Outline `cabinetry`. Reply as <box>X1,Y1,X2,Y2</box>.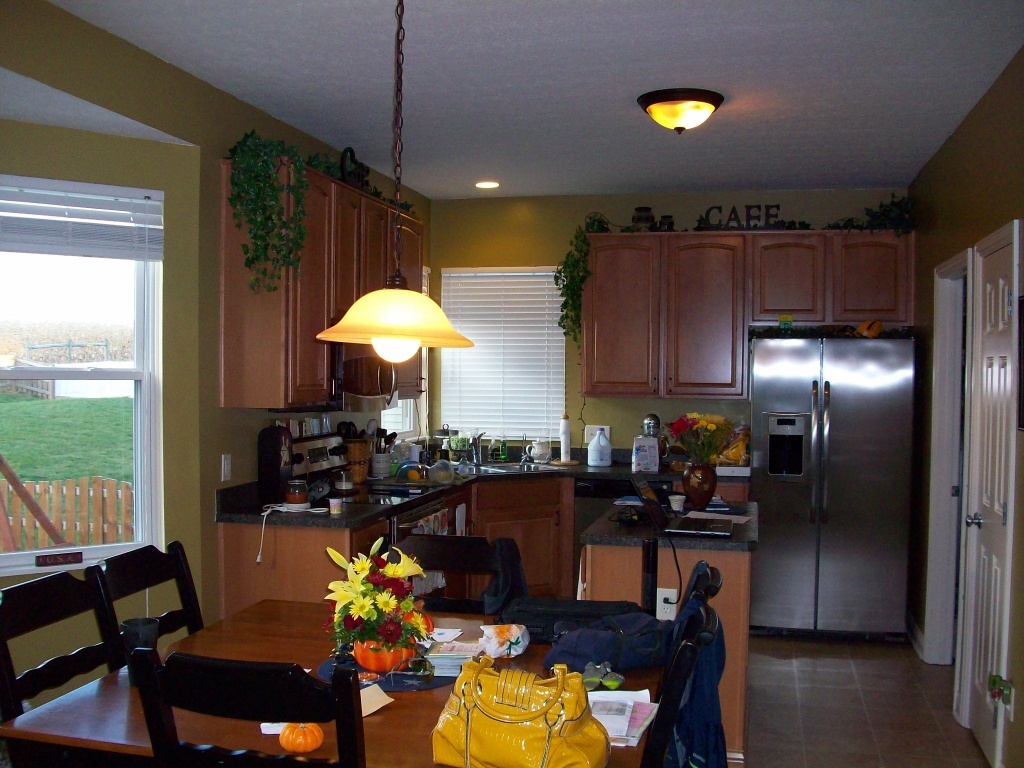
<box>582,233,664,394</box>.
